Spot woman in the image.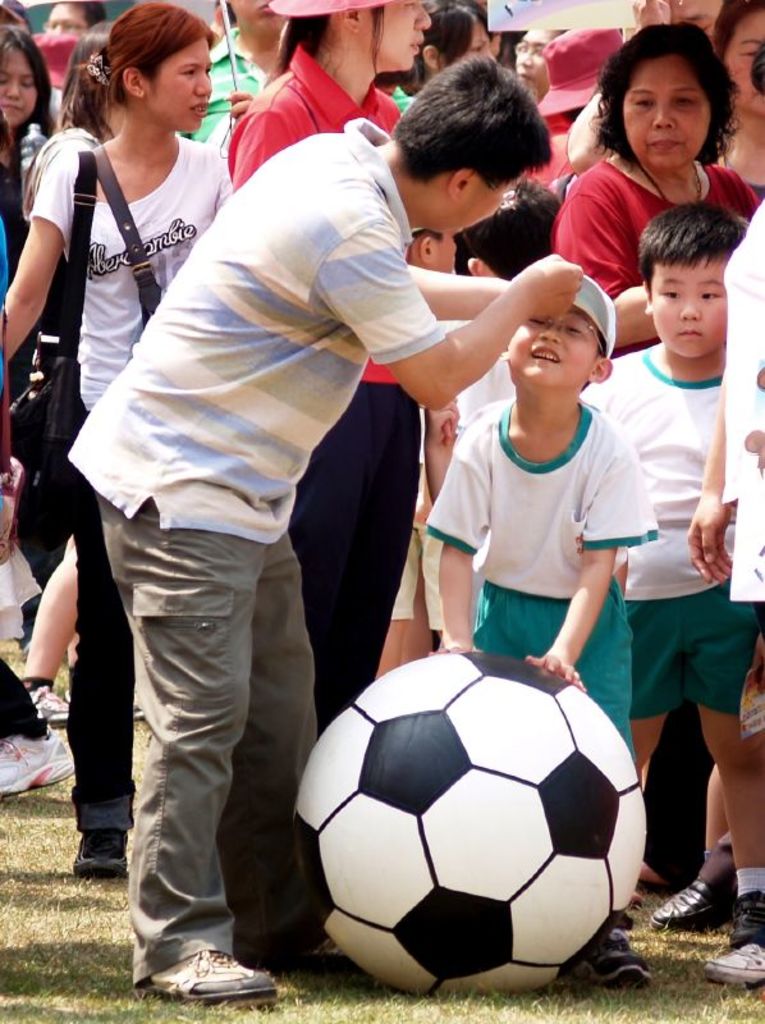
woman found at x1=23 y1=14 x2=293 y2=943.
